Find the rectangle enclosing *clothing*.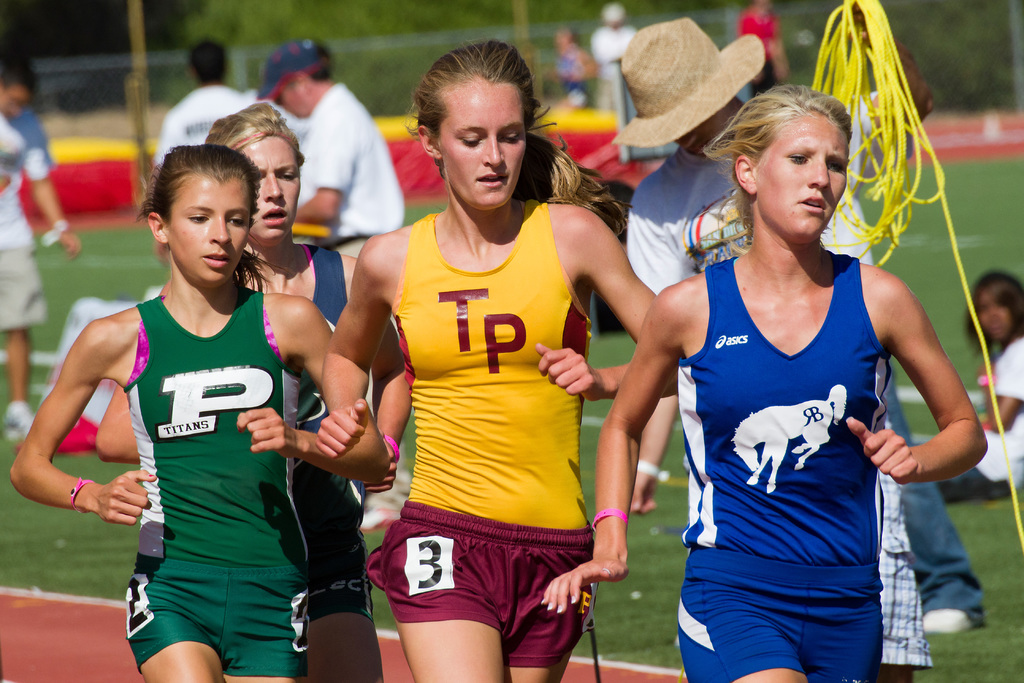
(left=367, top=167, right=611, bottom=620).
